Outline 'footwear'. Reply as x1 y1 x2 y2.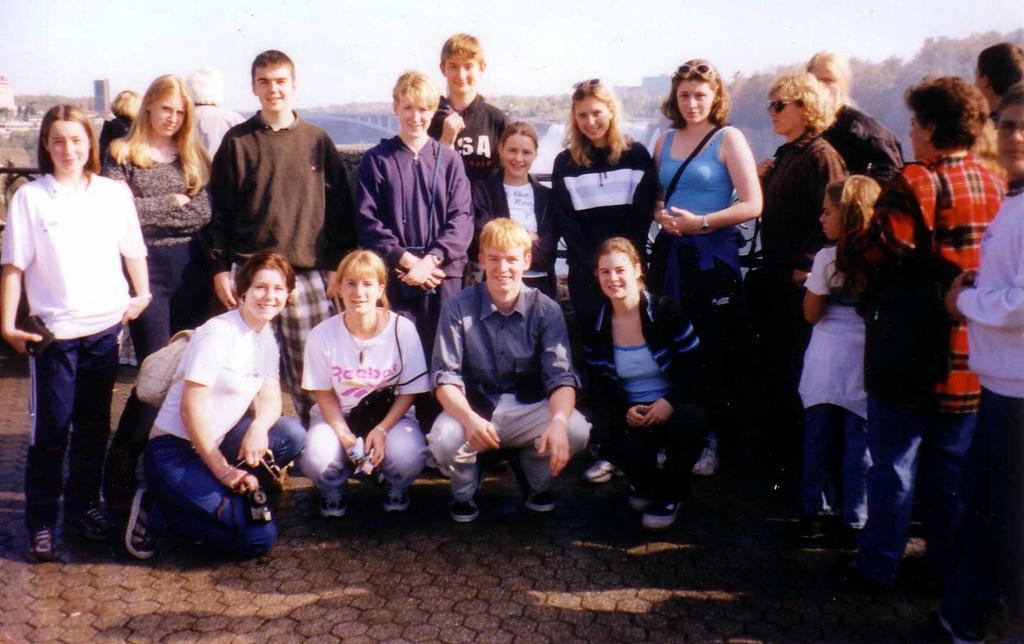
384 479 412 521.
